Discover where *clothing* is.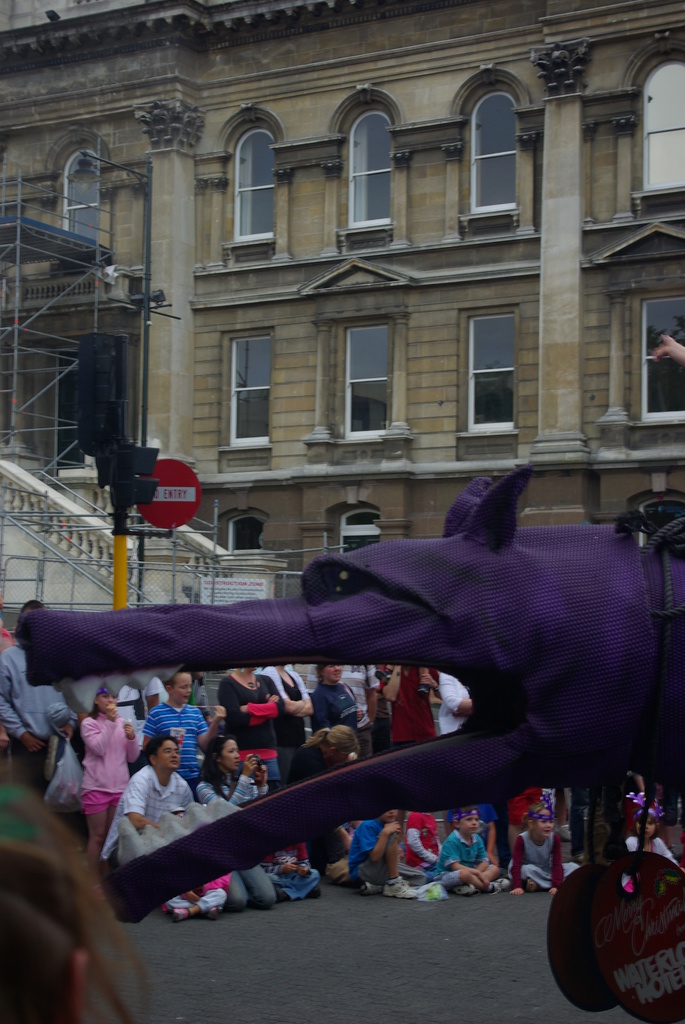
Discovered at BBox(295, 680, 374, 757).
